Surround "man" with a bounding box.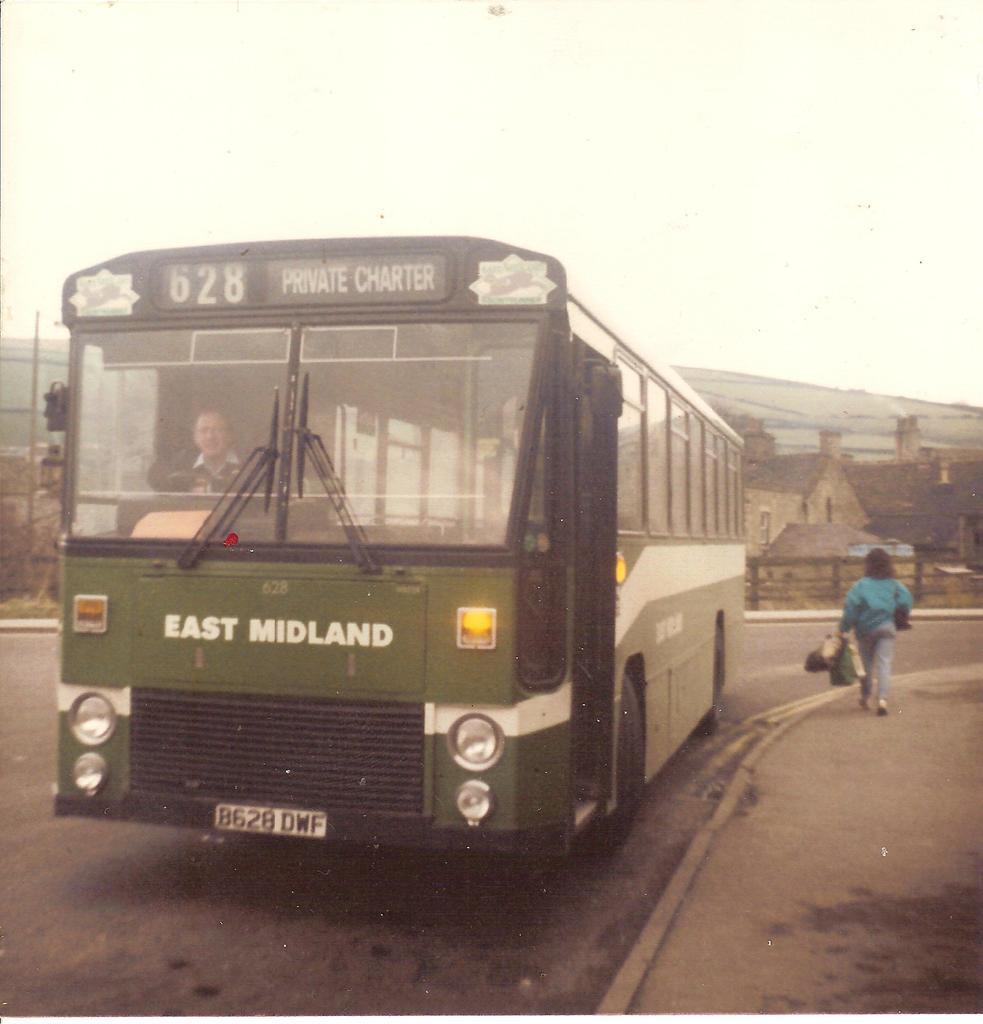
<bbox>147, 400, 256, 497</bbox>.
